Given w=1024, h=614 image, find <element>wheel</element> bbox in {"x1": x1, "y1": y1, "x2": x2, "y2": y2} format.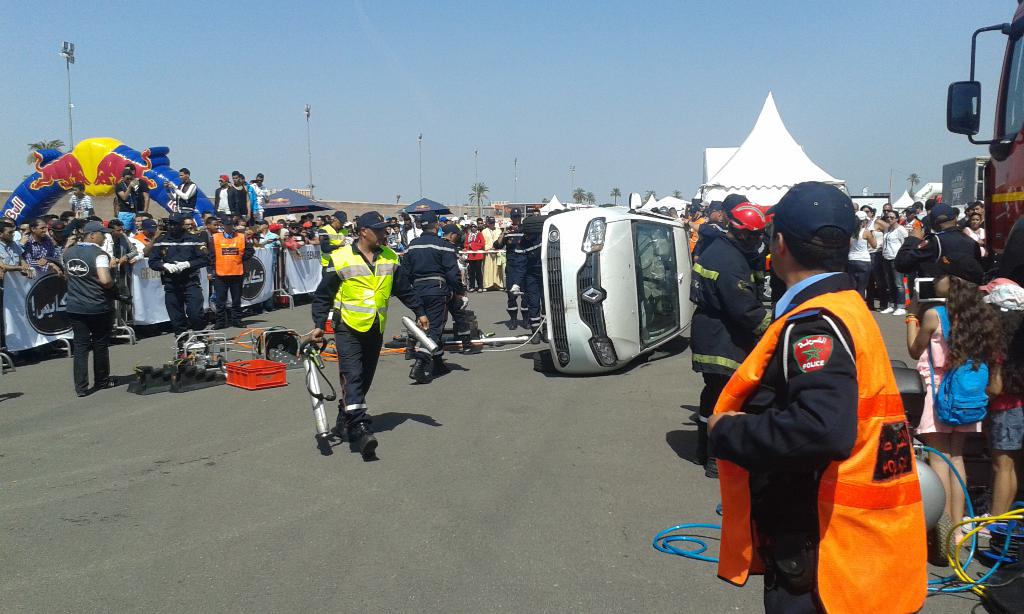
{"x1": 644, "y1": 301, "x2": 657, "y2": 323}.
